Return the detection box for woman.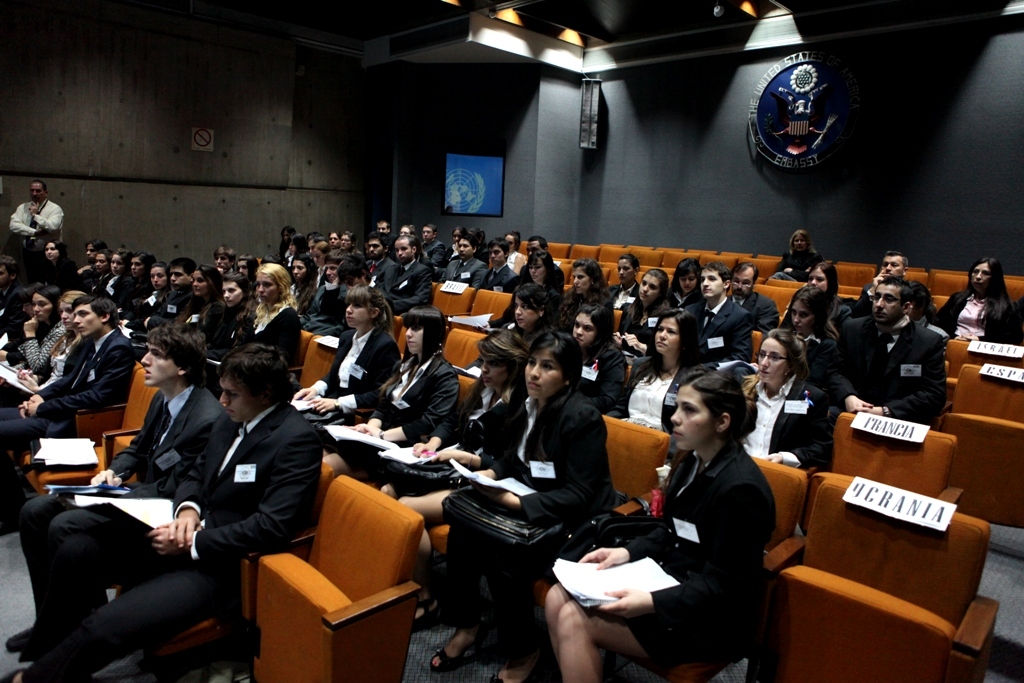
36:244:76:284.
